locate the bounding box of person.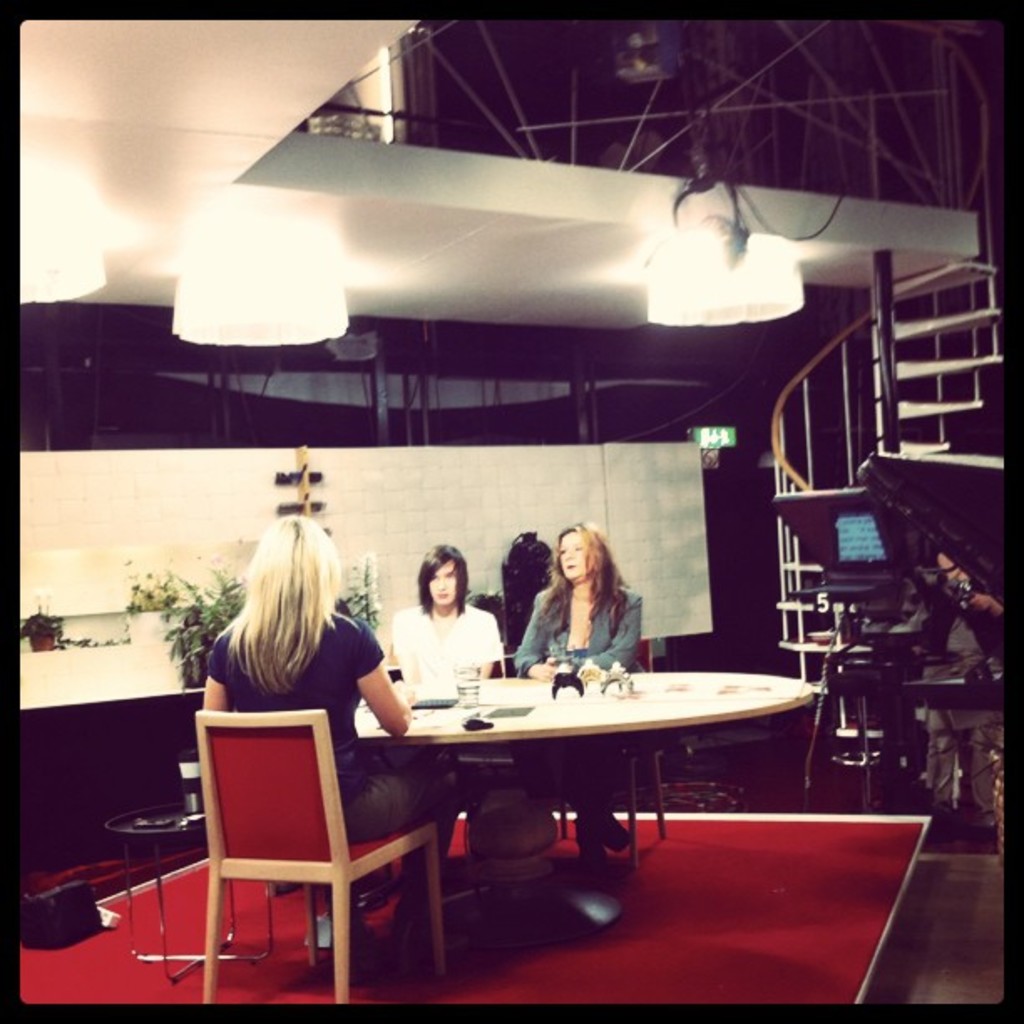
Bounding box: bbox=[499, 520, 643, 900].
